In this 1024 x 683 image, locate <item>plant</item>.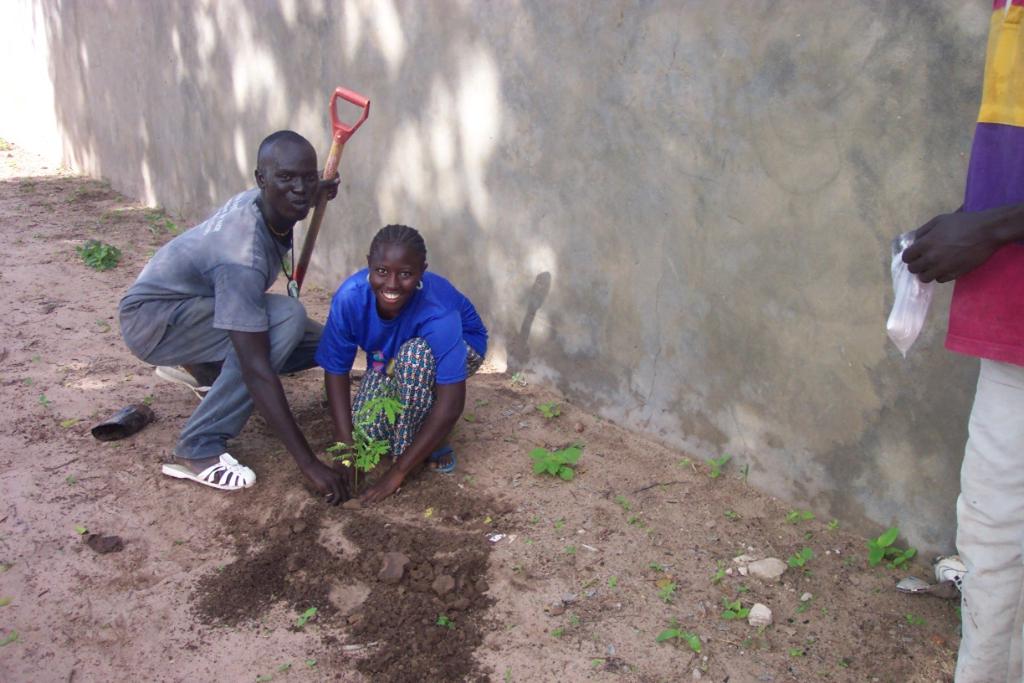
Bounding box: detection(504, 667, 515, 682).
